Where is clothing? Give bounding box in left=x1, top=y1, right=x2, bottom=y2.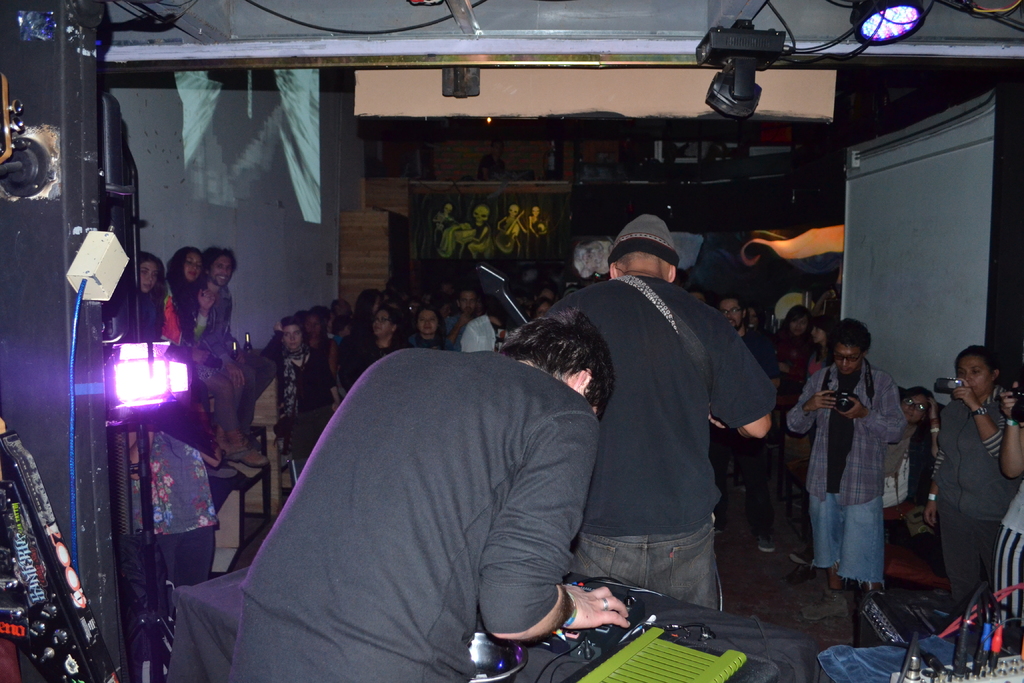
left=804, top=490, right=883, bottom=588.
